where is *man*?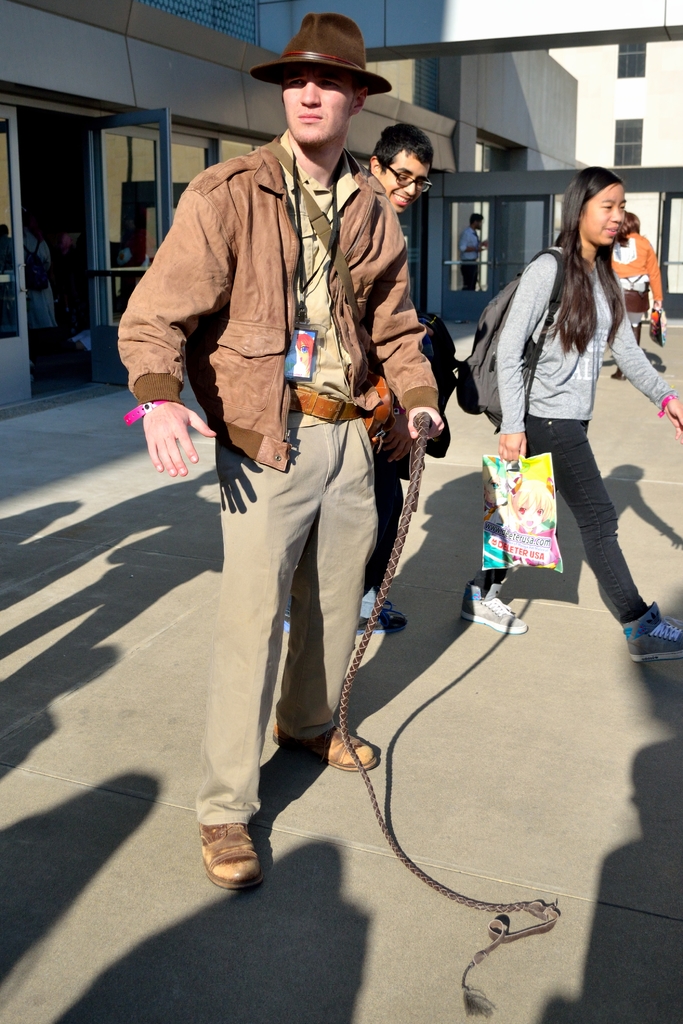
locate(138, 32, 457, 882).
